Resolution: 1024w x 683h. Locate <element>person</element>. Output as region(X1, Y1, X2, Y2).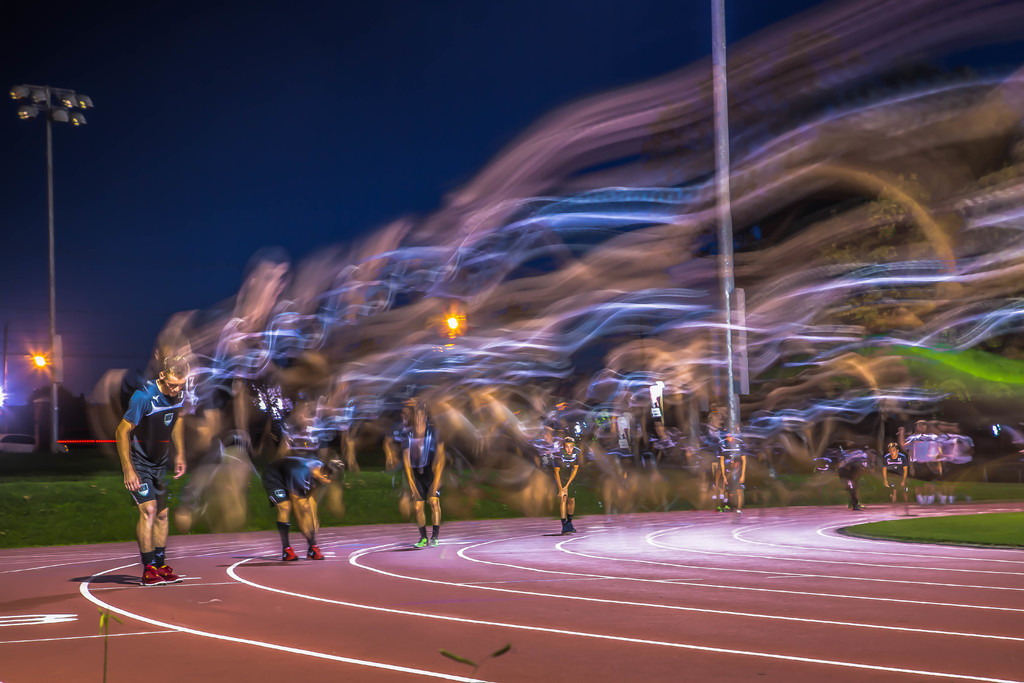
region(115, 356, 200, 577).
